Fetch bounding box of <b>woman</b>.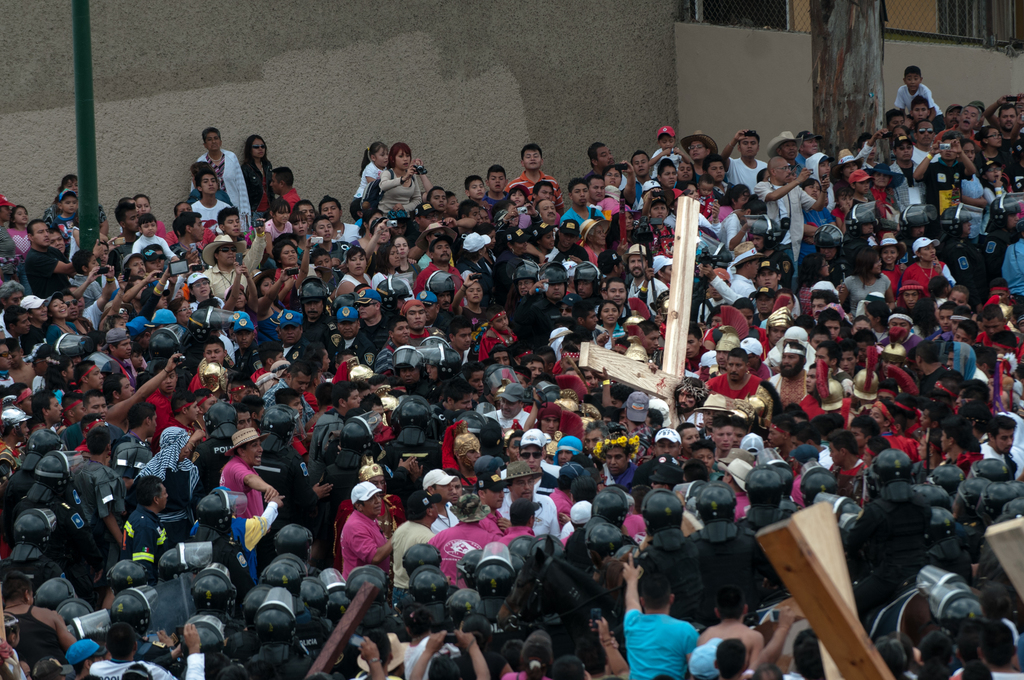
Bbox: (328, 243, 377, 301).
